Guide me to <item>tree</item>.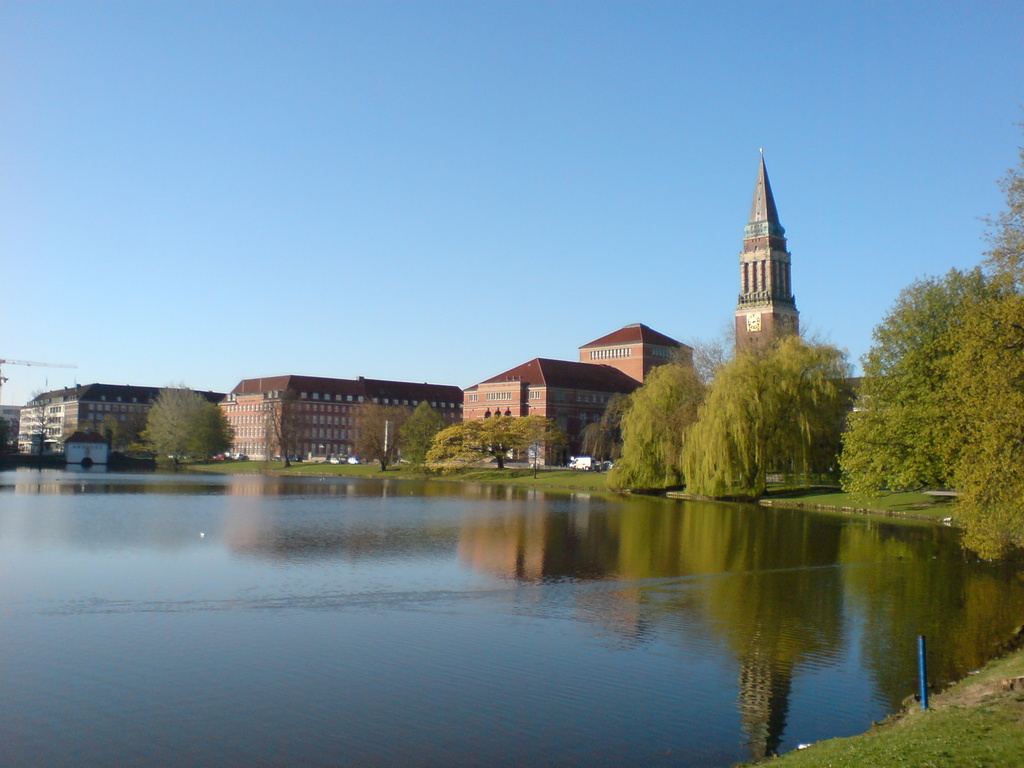
Guidance: {"left": 262, "top": 399, "right": 313, "bottom": 470}.
